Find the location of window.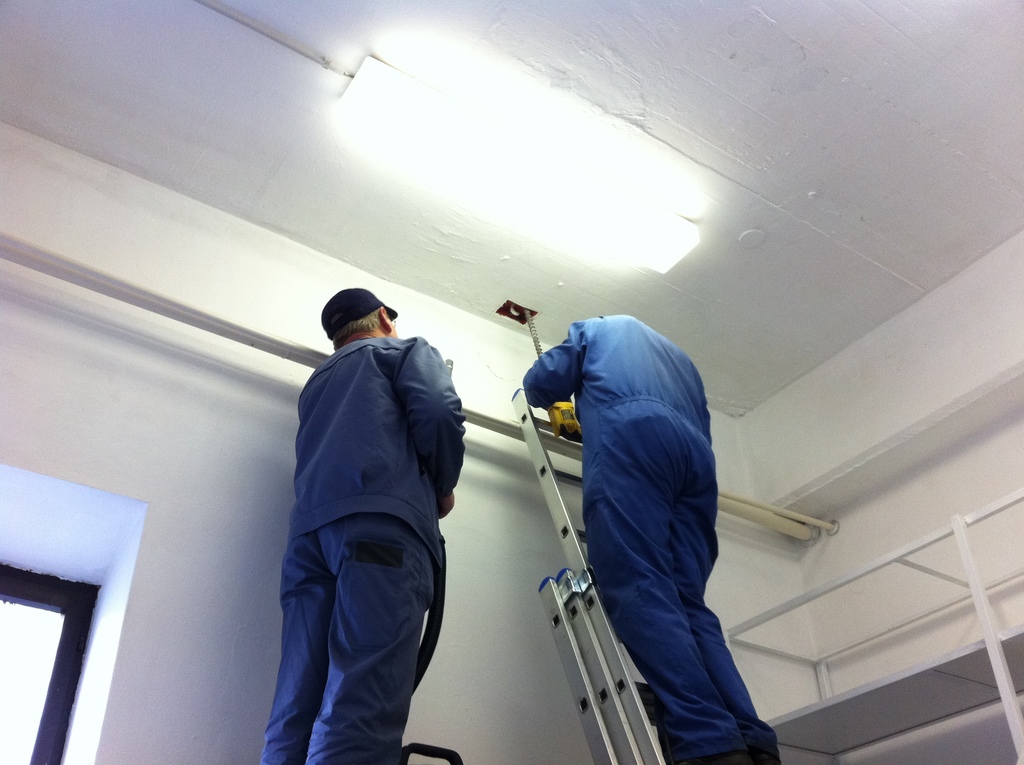
Location: <region>0, 551, 105, 764</region>.
